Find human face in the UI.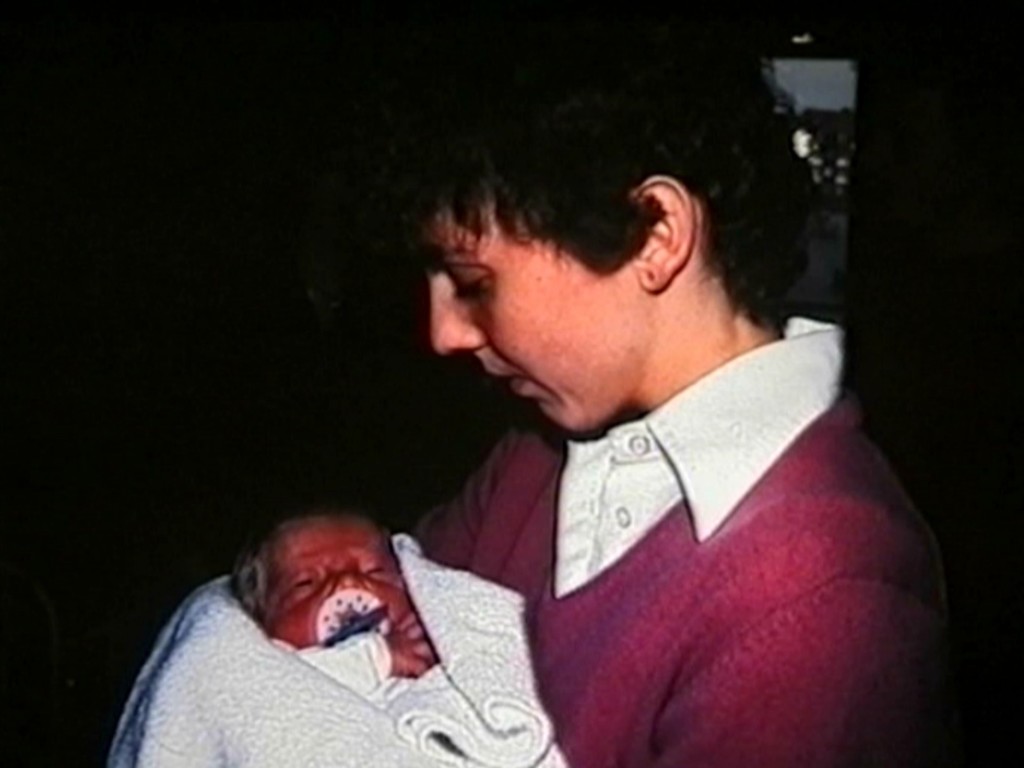
UI element at [255,505,411,648].
